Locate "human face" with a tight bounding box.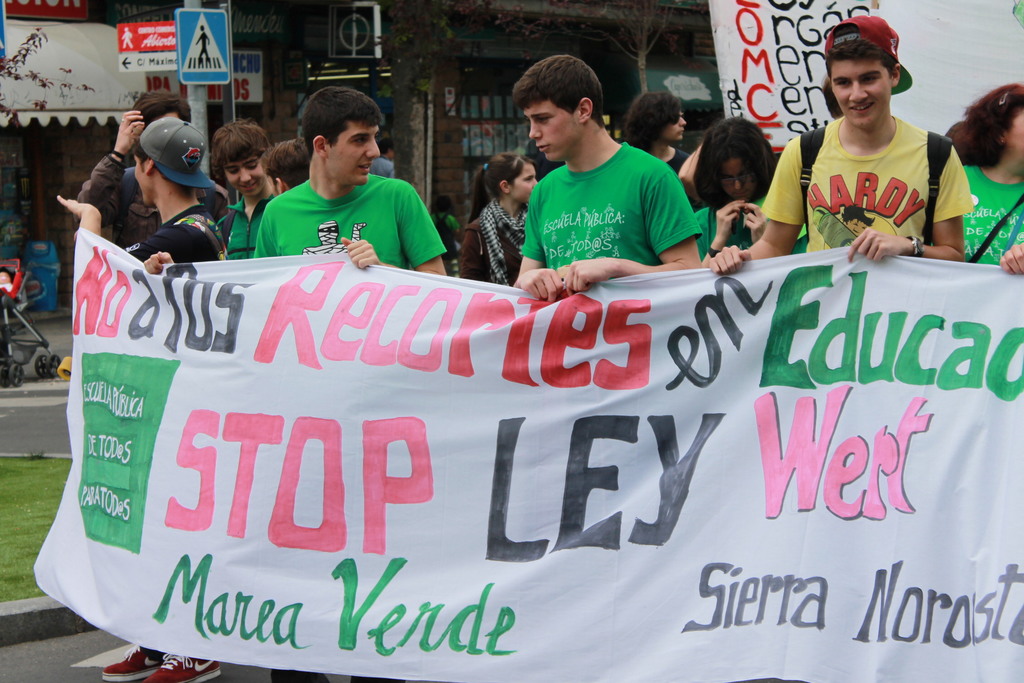
525,103,576,160.
